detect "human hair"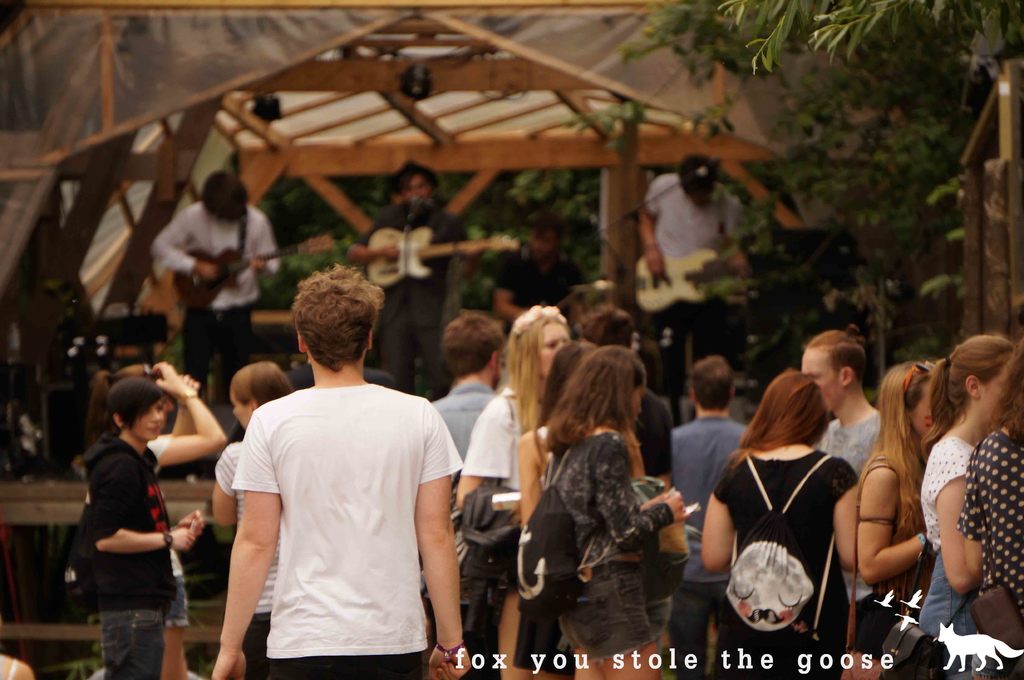
rect(488, 304, 572, 431)
